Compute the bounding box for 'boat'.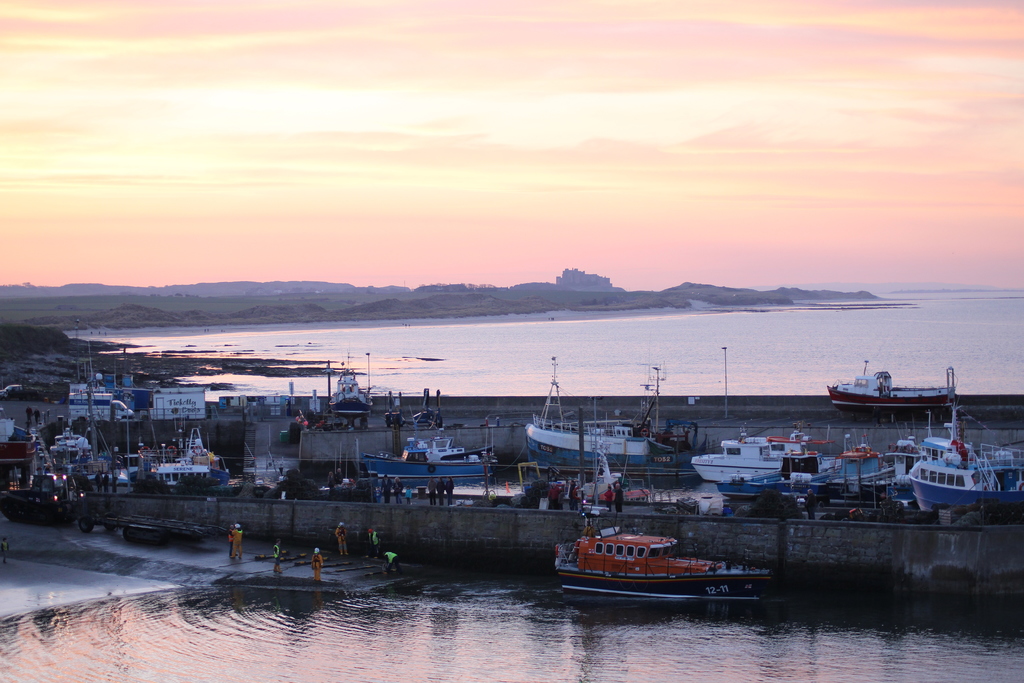
560 525 785 604.
